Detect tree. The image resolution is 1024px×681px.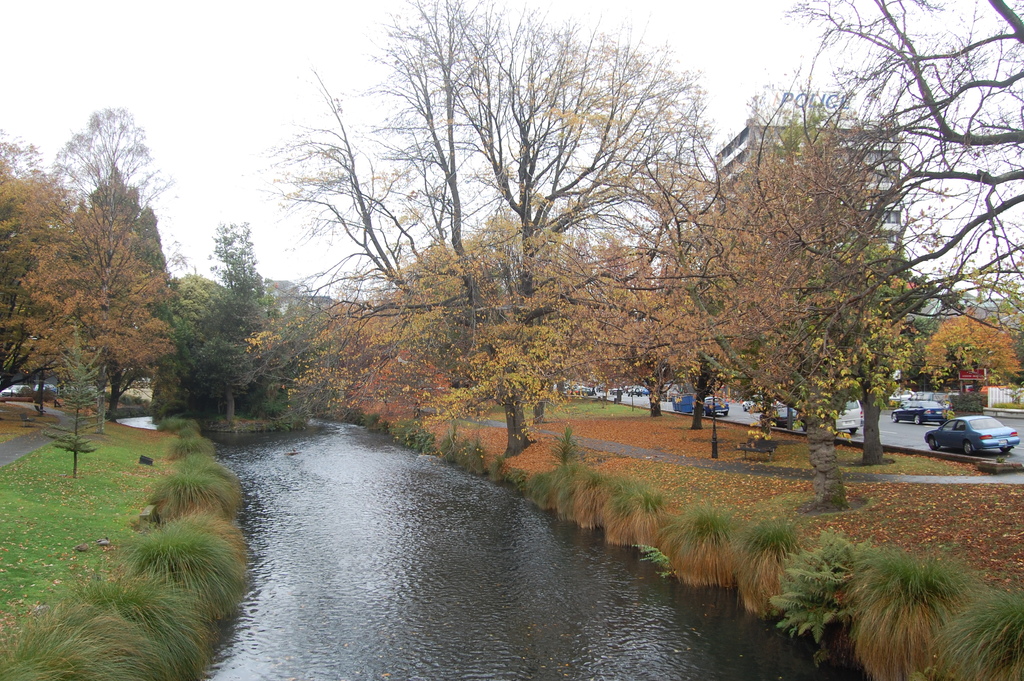
Rect(42, 198, 178, 422).
